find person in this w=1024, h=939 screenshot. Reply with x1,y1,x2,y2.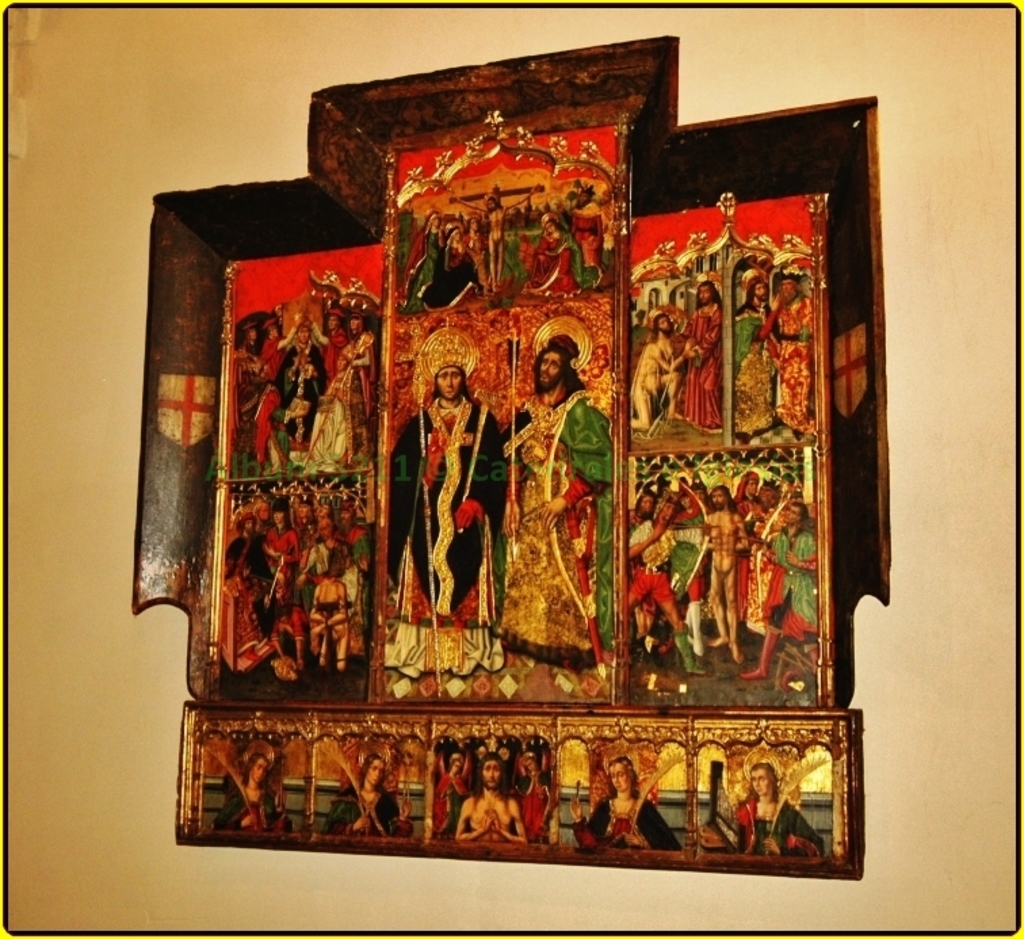
628,309,683,431.
